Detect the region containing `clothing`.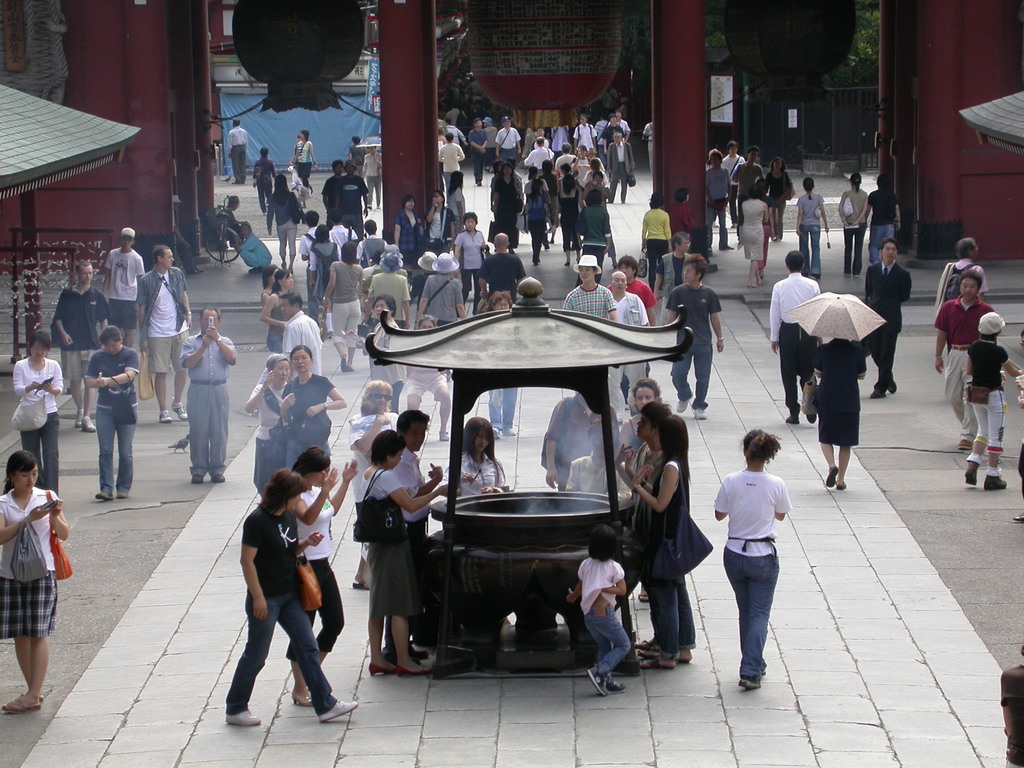
select_region(342, 409, 396, 553).
